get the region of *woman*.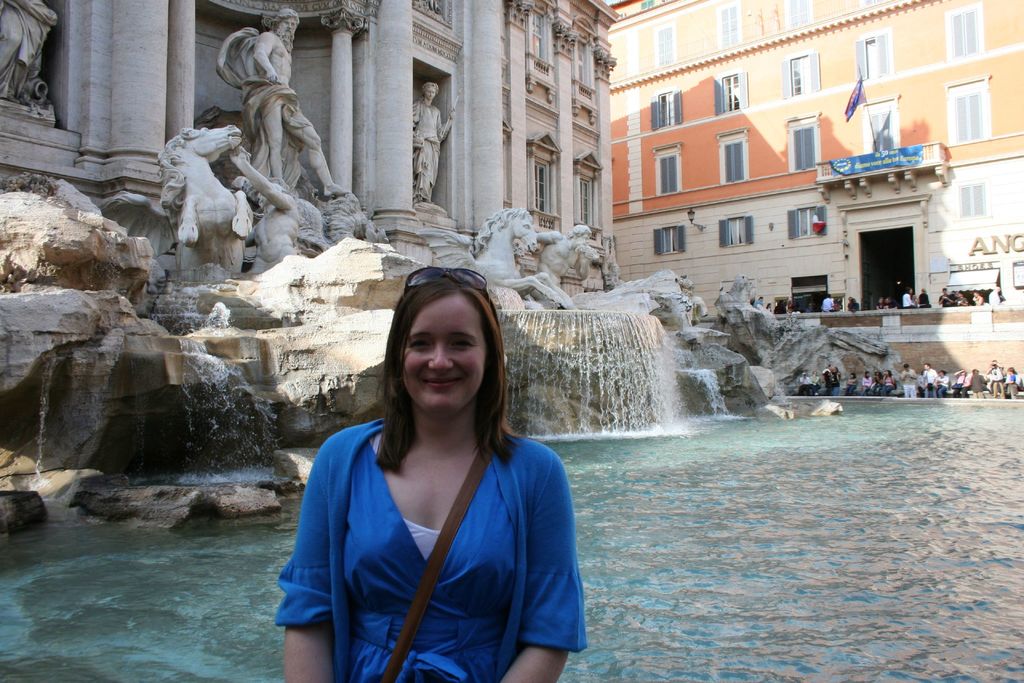
860,368,884,397.
